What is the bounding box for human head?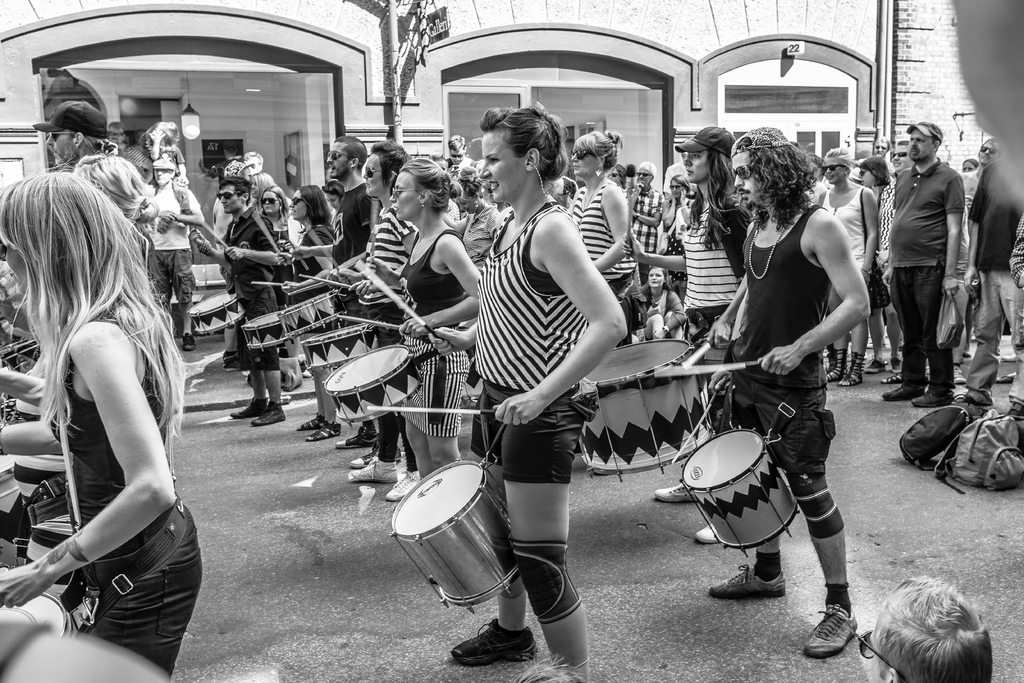
<bbox>261, 185, 287, 215</bbox>.
